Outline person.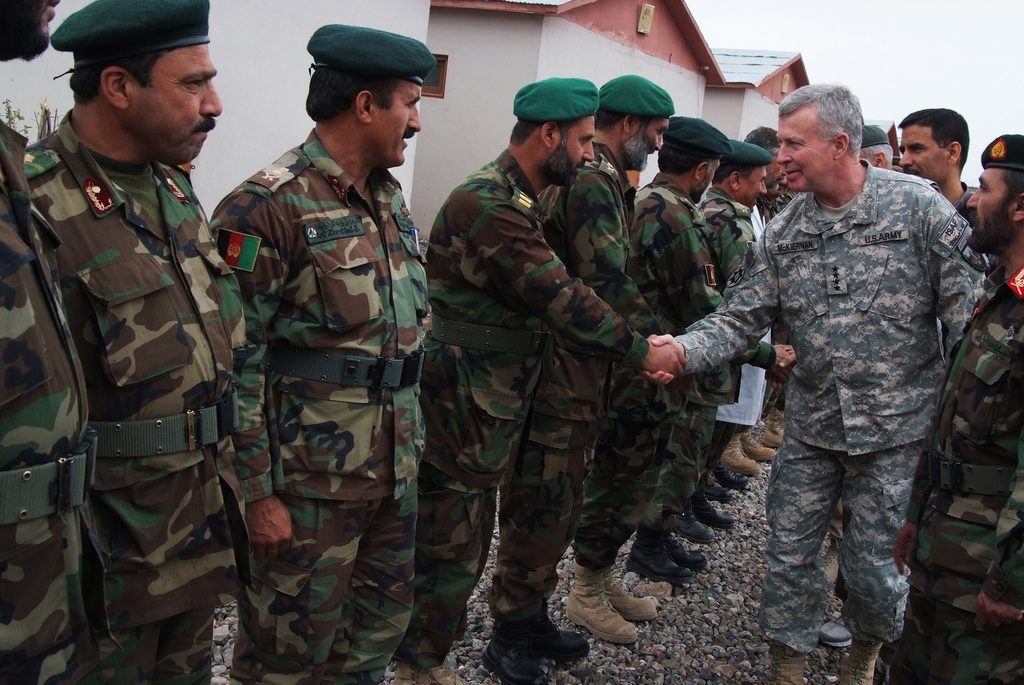
Outline: pyautogui.locateOnScreen(633, 116, 797, 581).
